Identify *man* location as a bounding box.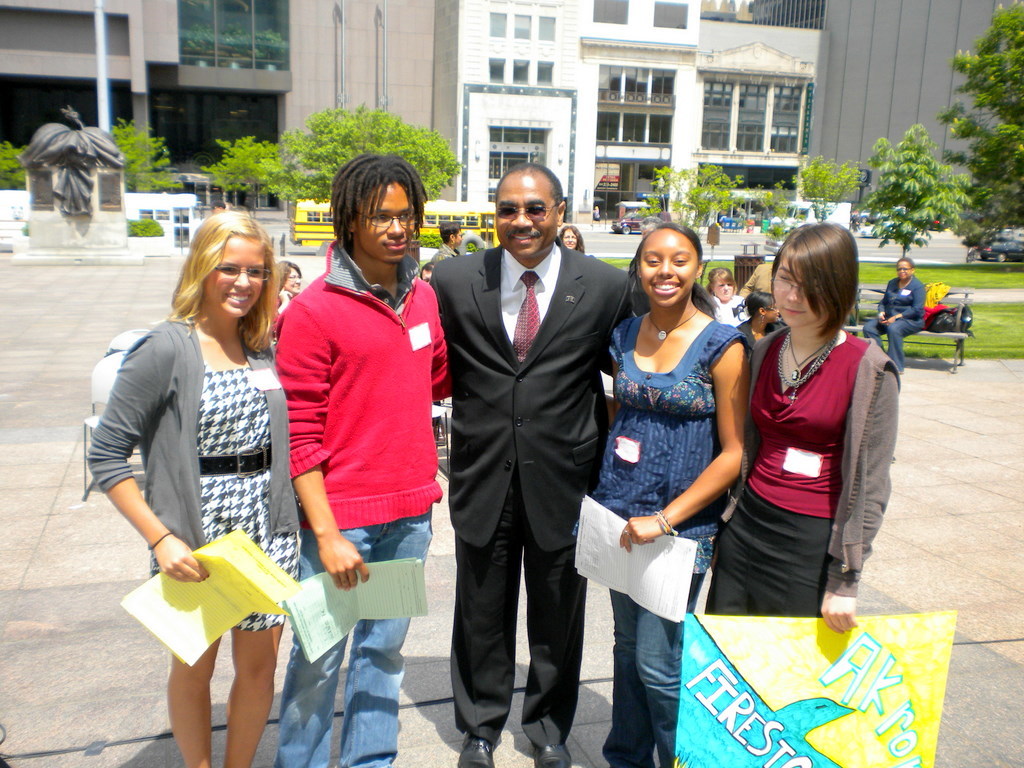
[736, 256, 776, 323].
